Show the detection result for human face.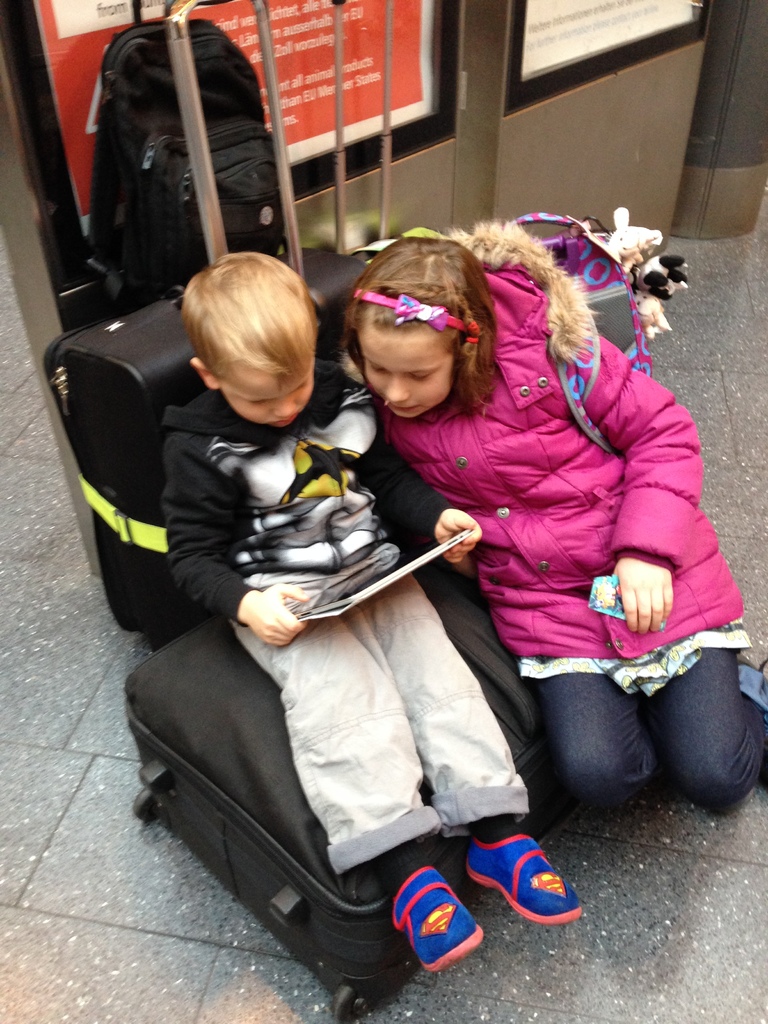
x1=359 y1=331 x2=453 y2=418.
